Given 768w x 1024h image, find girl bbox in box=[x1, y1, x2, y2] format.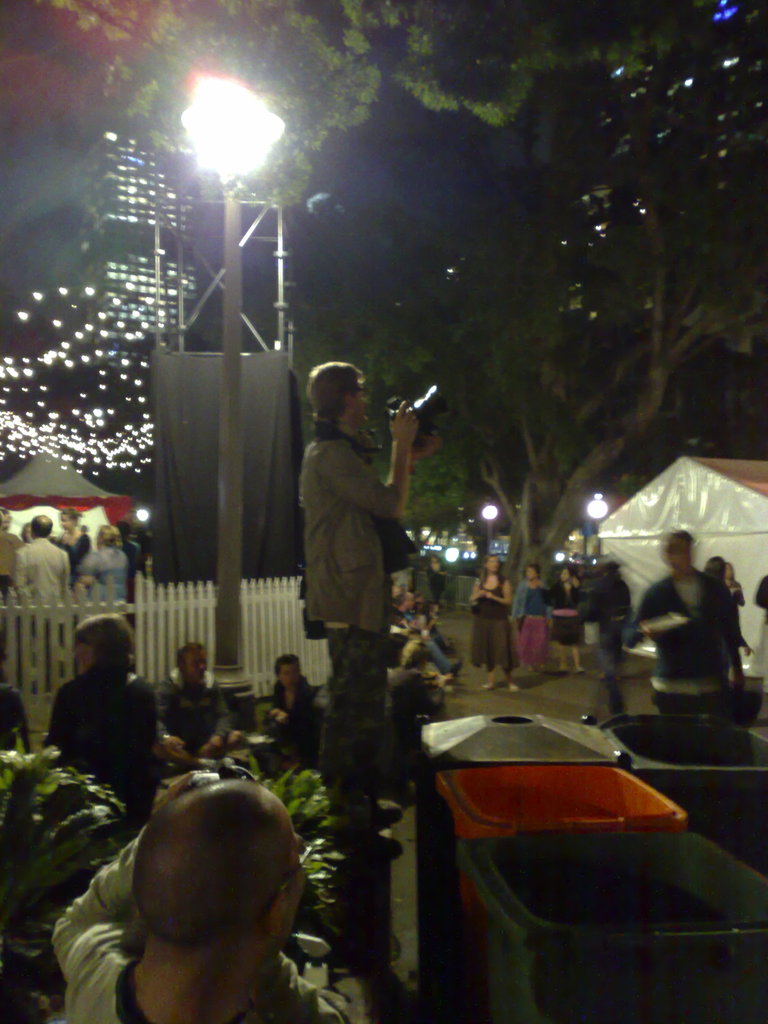
box=[552, 568, 592, 671].
